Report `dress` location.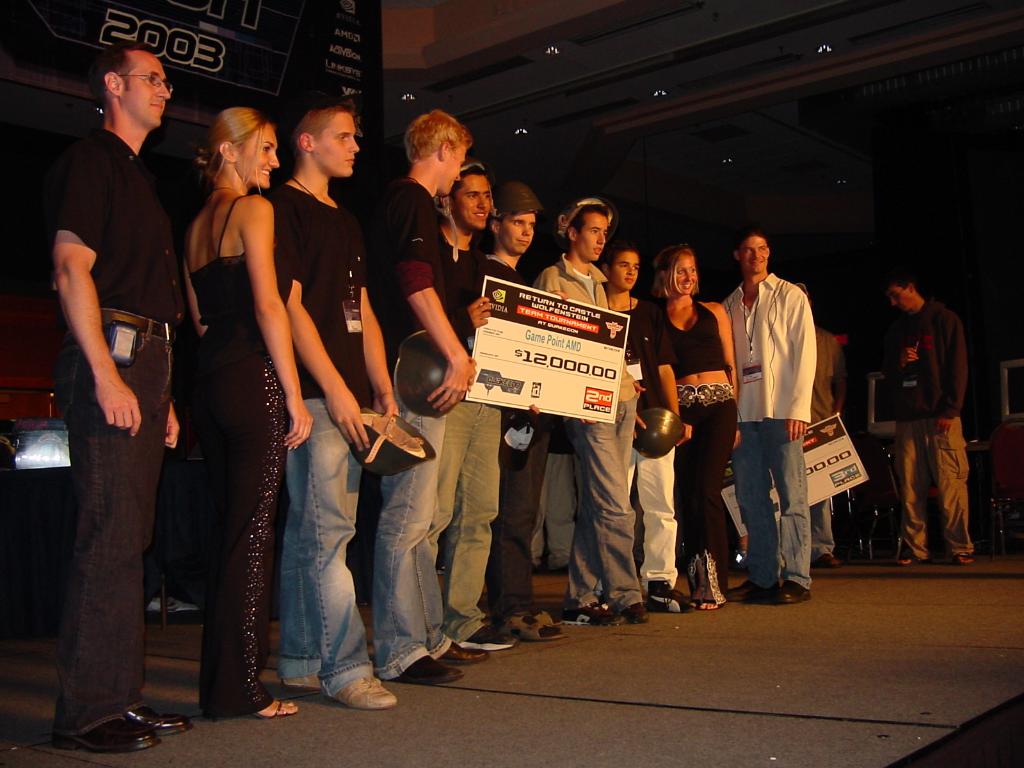
Report: [173, 200, 298, 676].
